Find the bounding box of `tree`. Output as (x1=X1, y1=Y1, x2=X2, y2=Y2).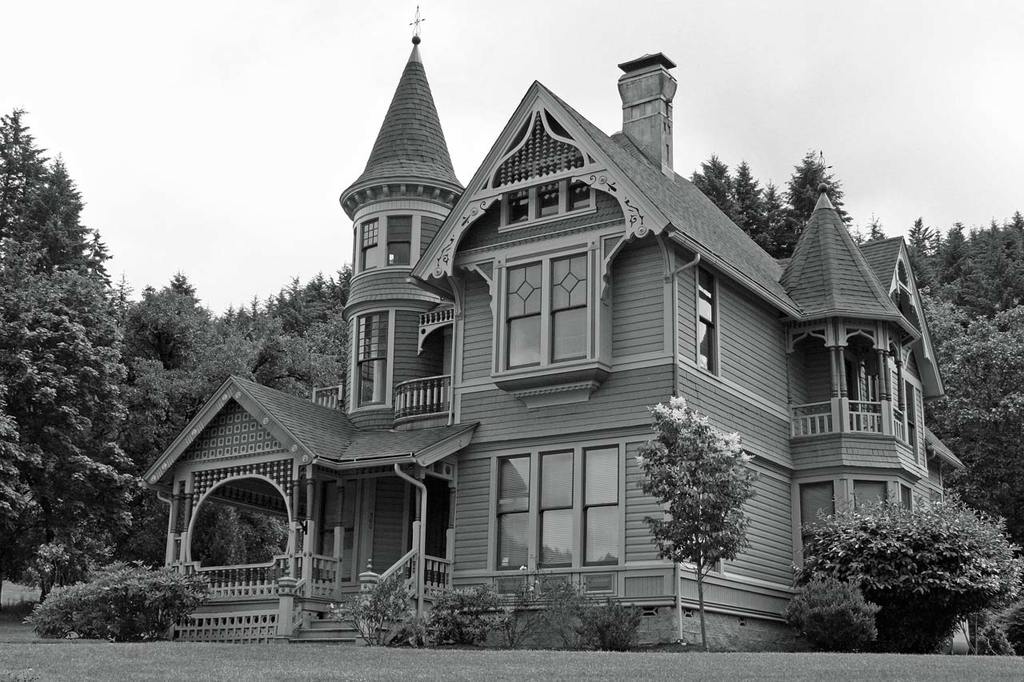
(x1=870, y1=211, x2=1023, y2=329).
